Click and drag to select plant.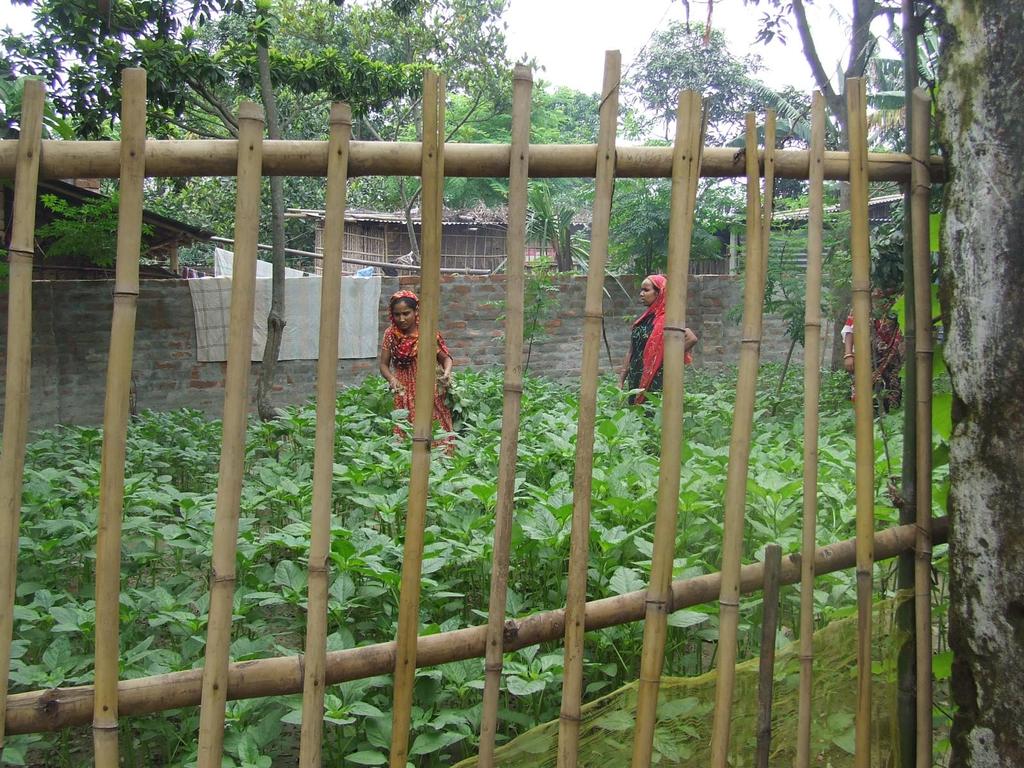
Selection: 12:331:964:767.
